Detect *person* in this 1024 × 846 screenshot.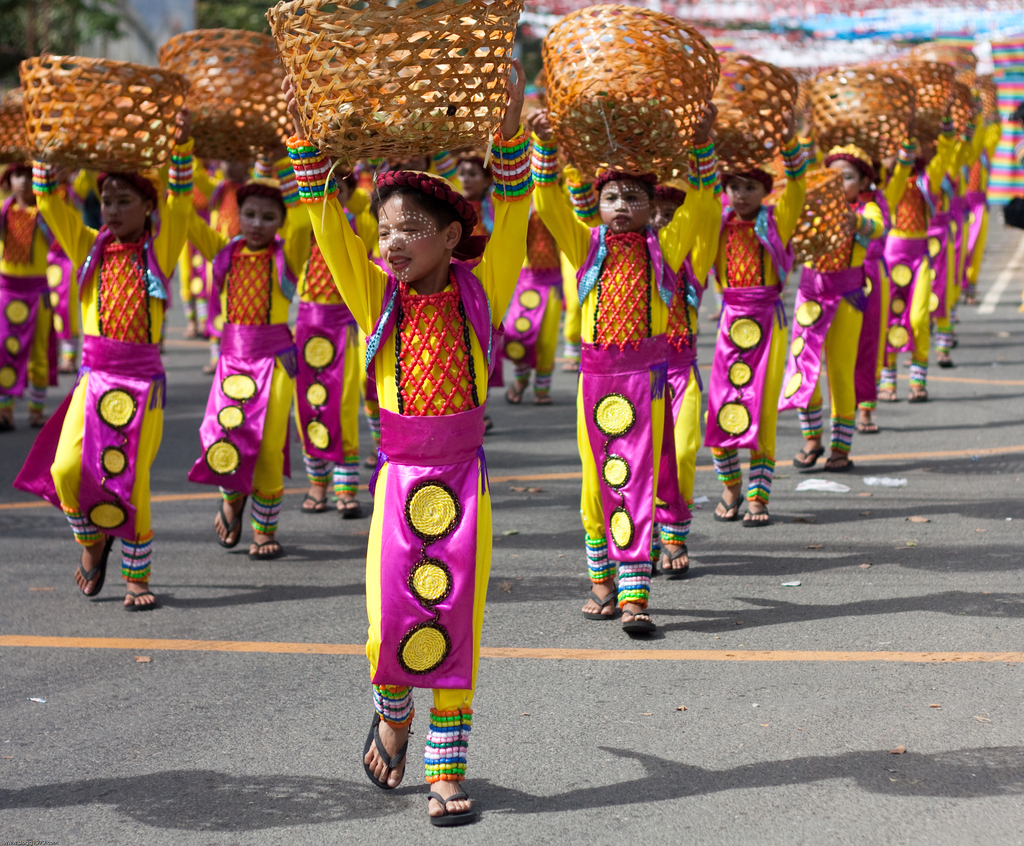
Detection: 280/57/545/822.
